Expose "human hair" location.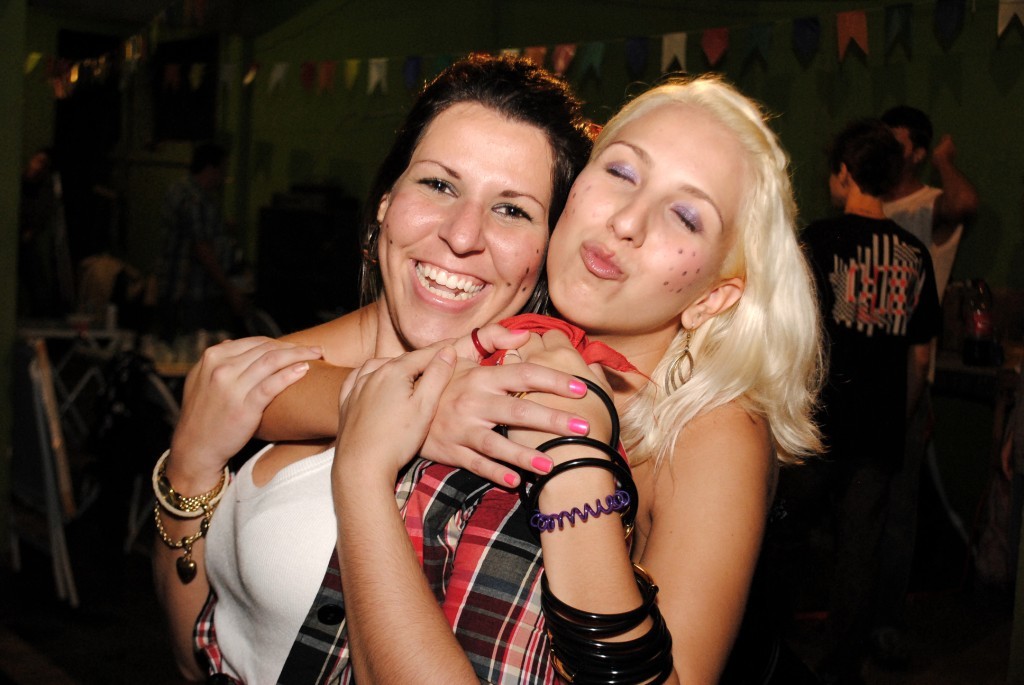
Exposed at Rect(830, 117, 904, 200).
